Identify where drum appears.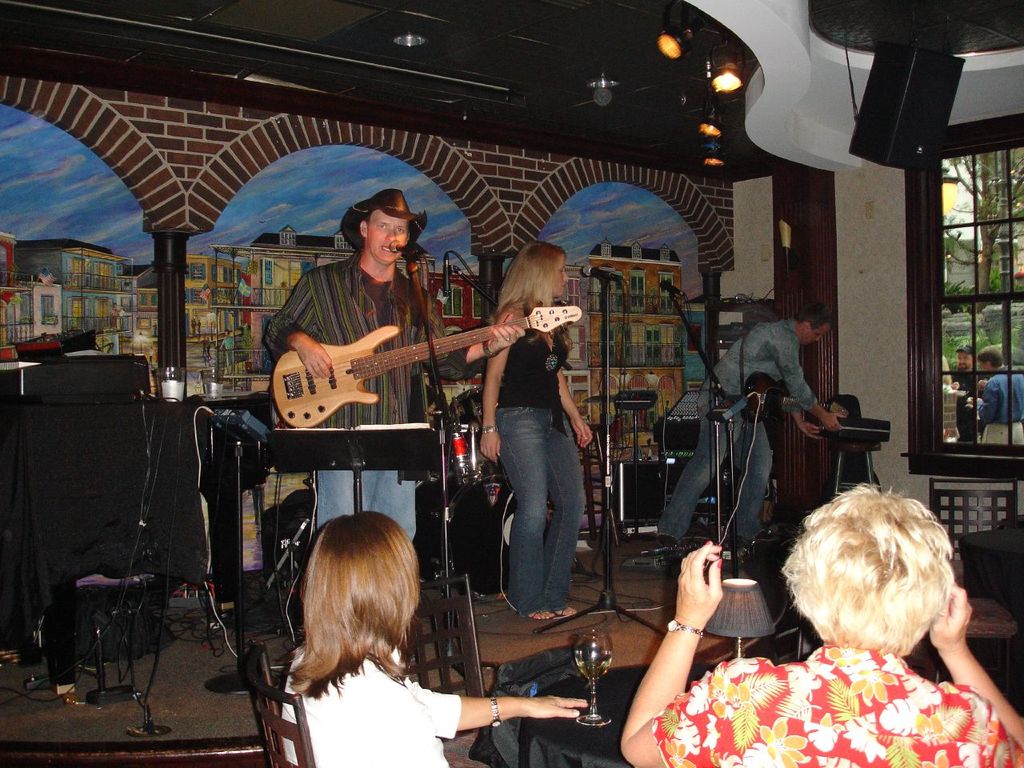
Appears at Rect(416, 472, 554, 596).
